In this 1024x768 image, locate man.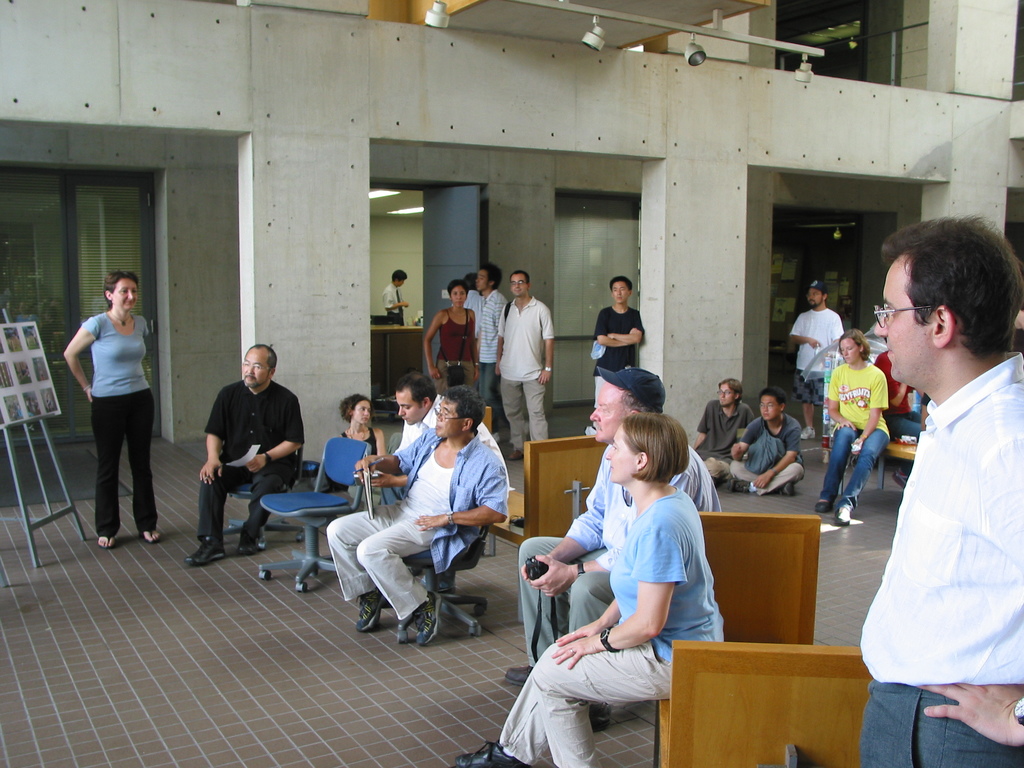
Bounding box: {"x1": 595, "y1": 277, "x2": 645, "y2": 409}.
